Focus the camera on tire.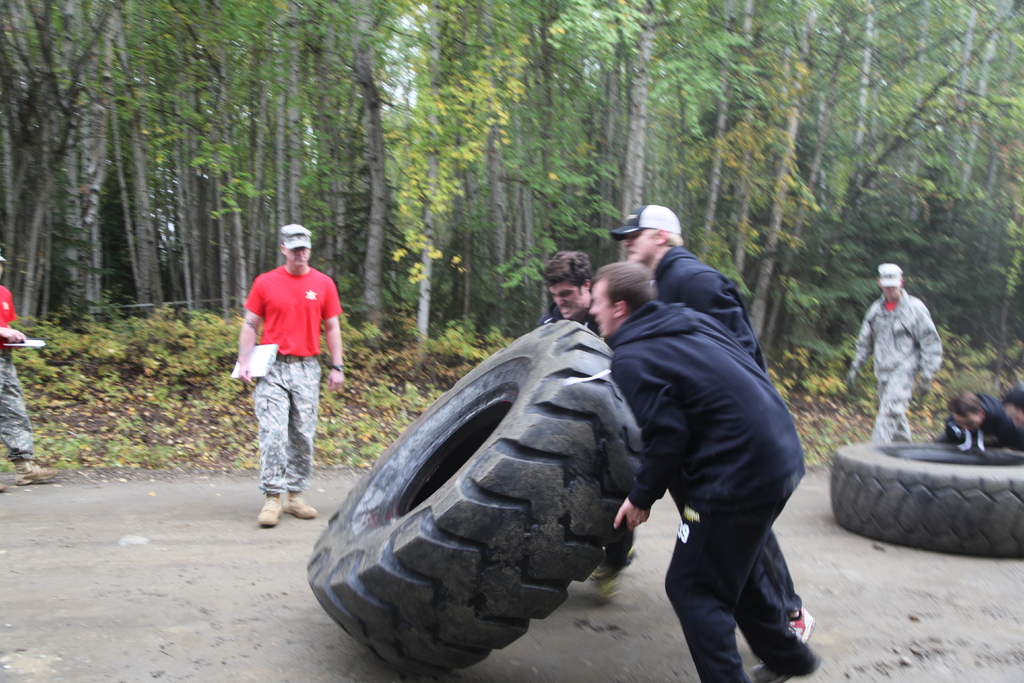
Focus region: x1=829, y1=437, x2=1023, y2=561.
